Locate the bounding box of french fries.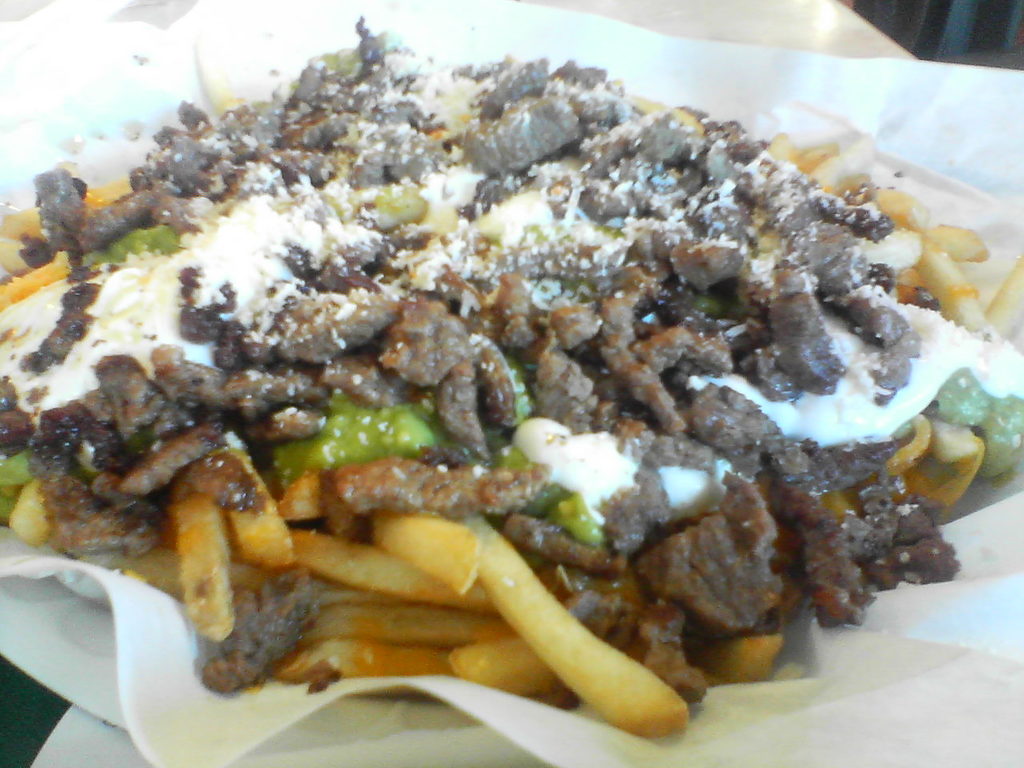
Bounding box: [x1=876, y1=196, x2=1004, y2=336].
